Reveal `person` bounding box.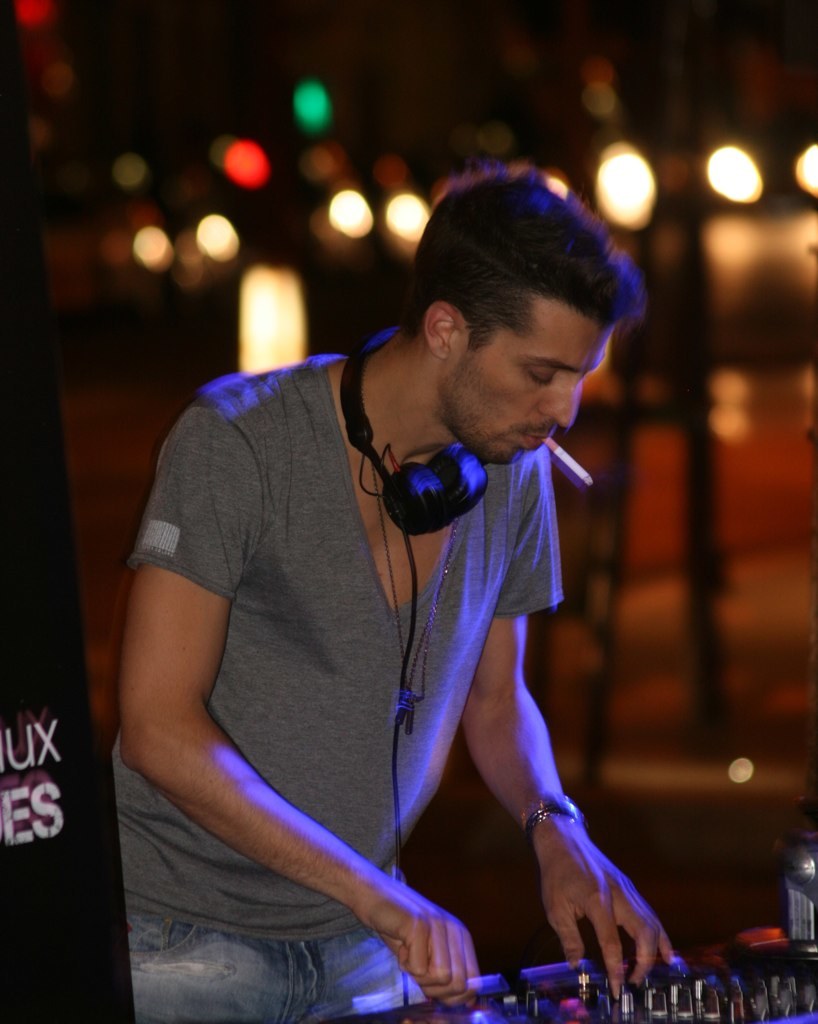
Revealed: 117:204:679:1023.
